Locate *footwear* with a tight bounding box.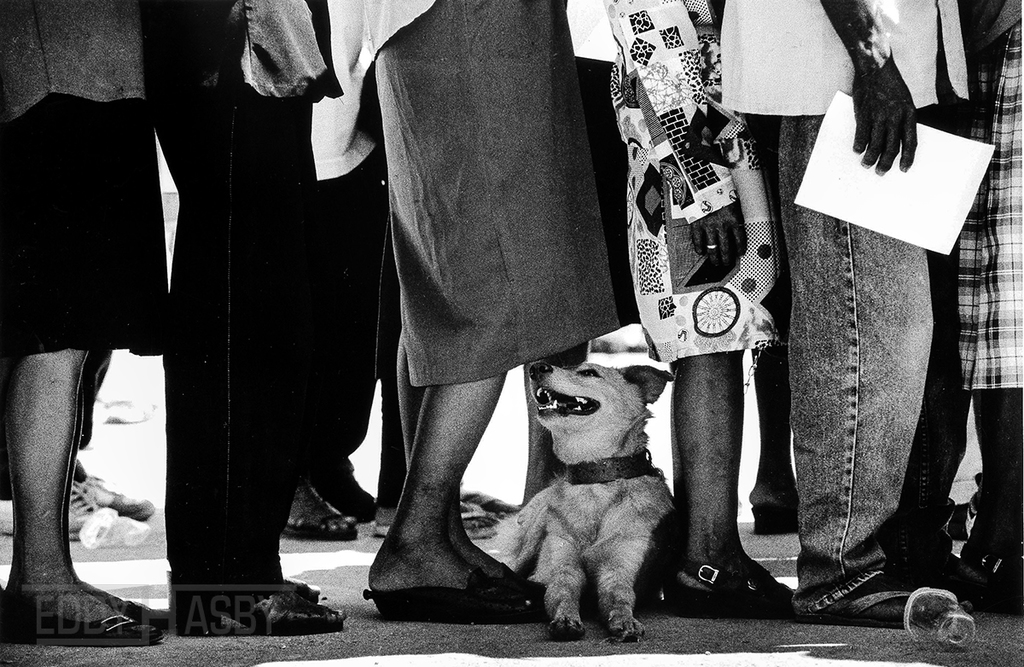
bbox(826, 577, 961, 622).
